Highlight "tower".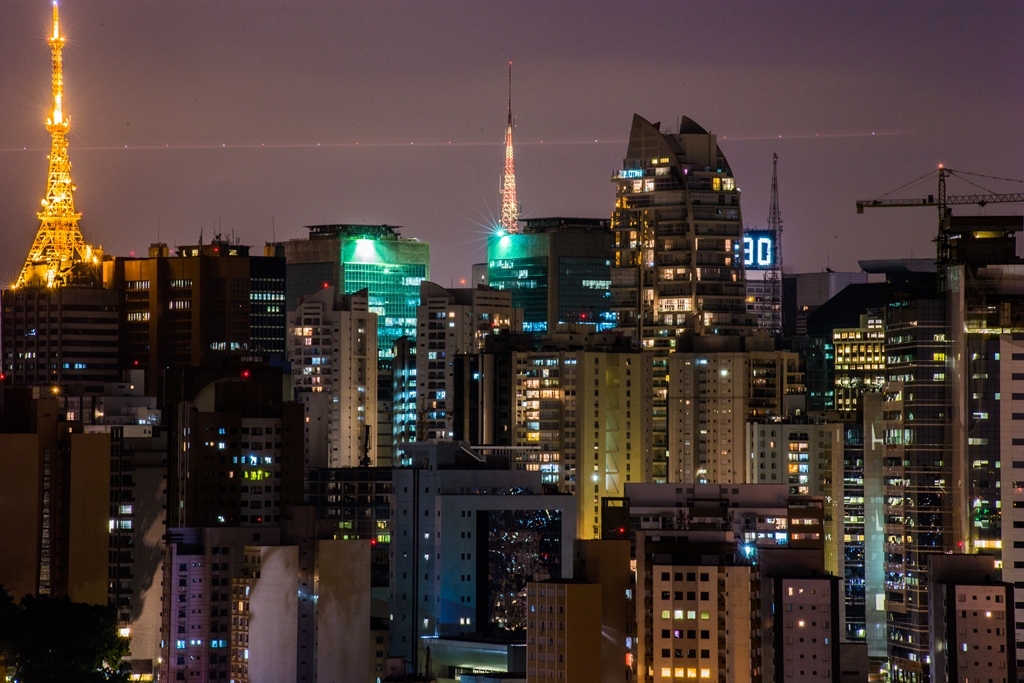
Highlighted region: (470,218,627,339).
